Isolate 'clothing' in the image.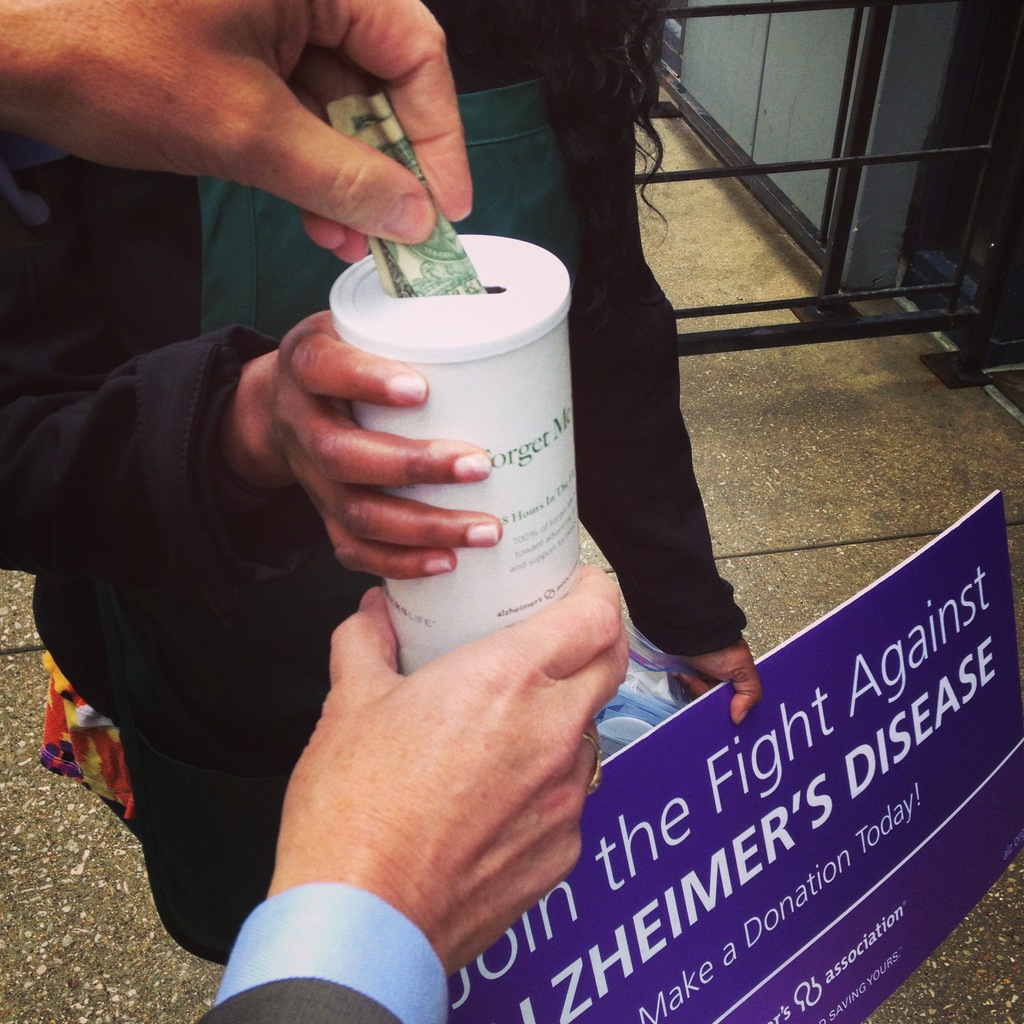
Isolated region: select_region(0, 8, 751, 975).
